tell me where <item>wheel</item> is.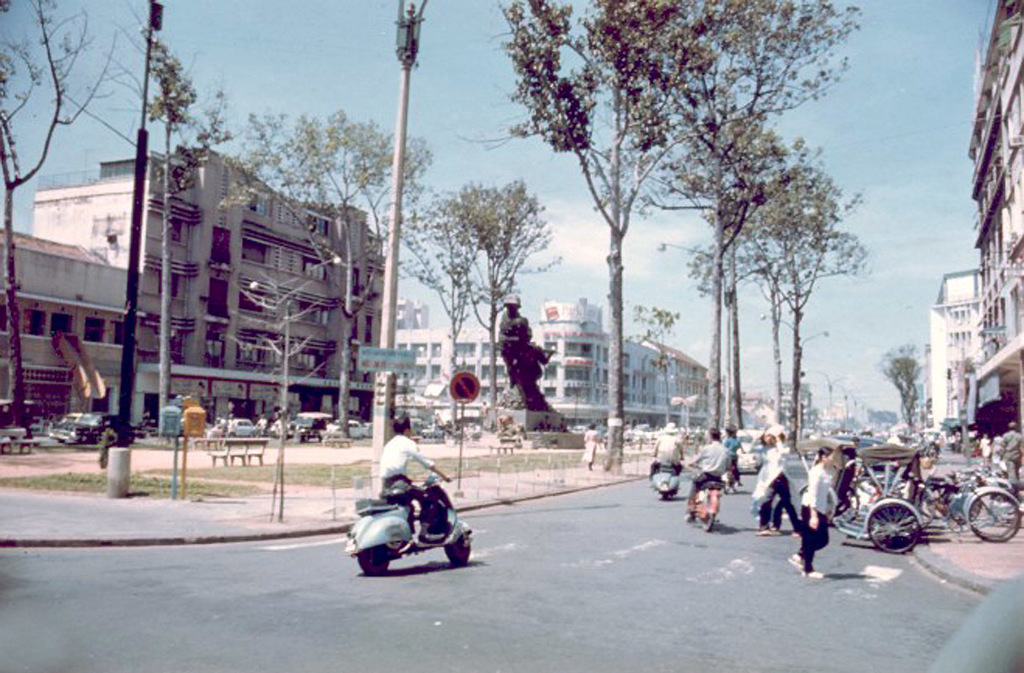
<item>wheel</item> is at l=918, t=482, r=953, b=519.
